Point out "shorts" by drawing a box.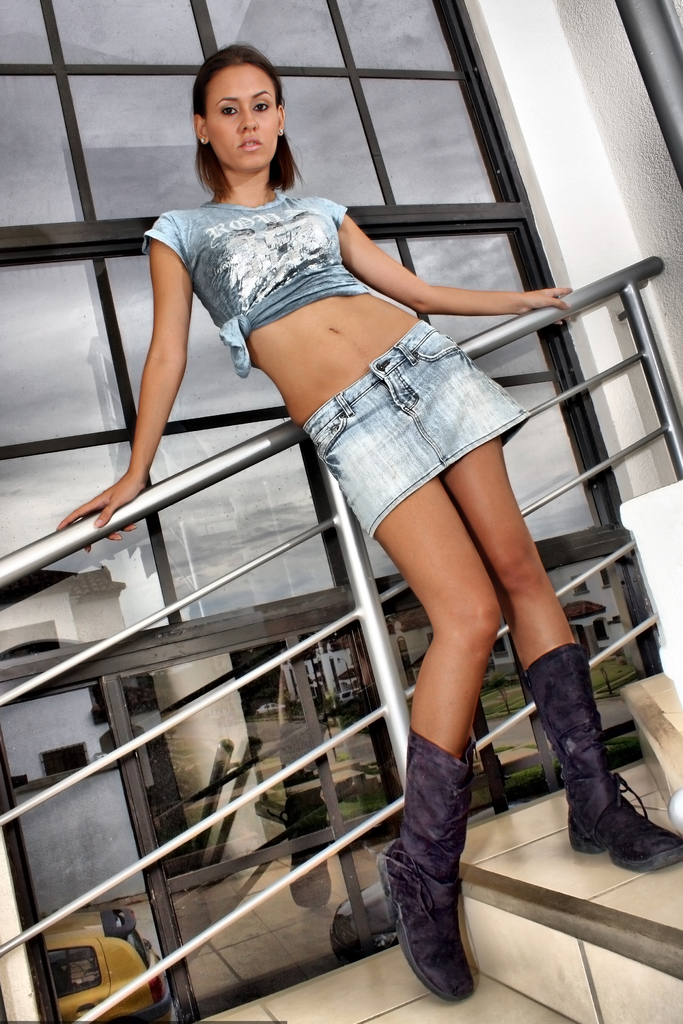
<region>299, 317, 531, 536</region>.
